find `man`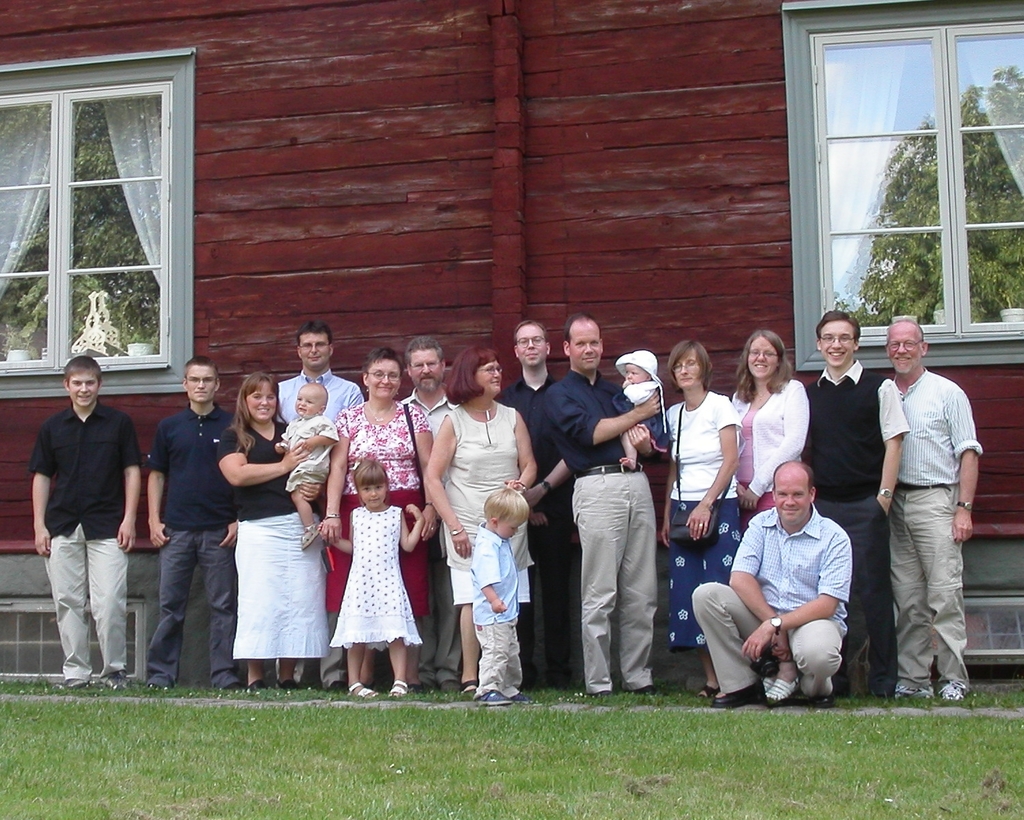
region(690, 459, 848, 710)
